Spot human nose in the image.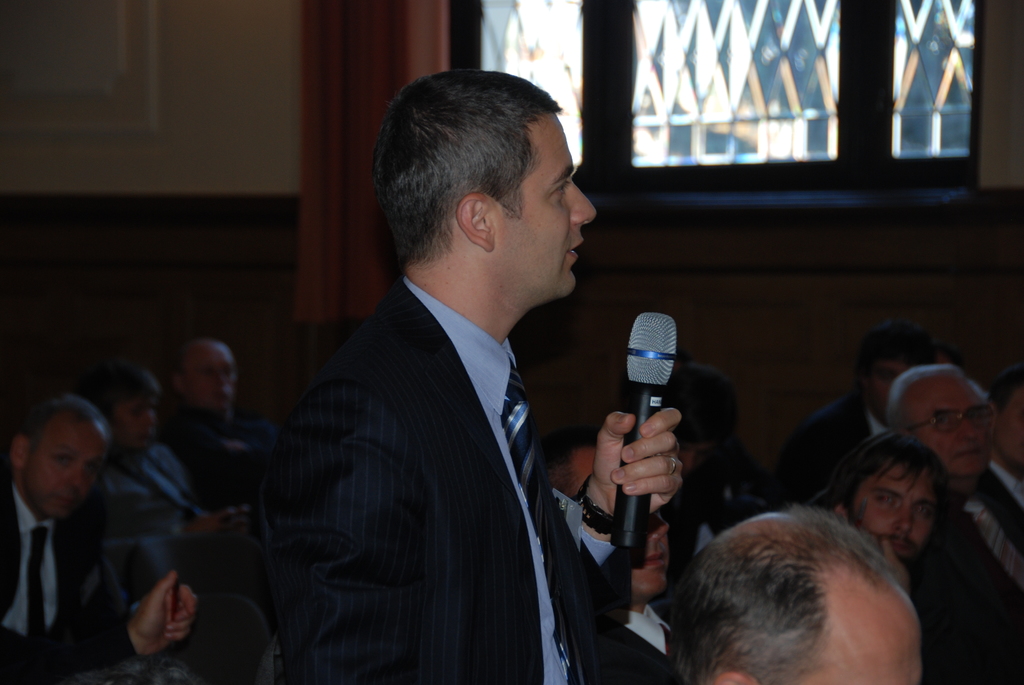
human nose found at [x1=894, y1=502, x2=909, y2=534].
